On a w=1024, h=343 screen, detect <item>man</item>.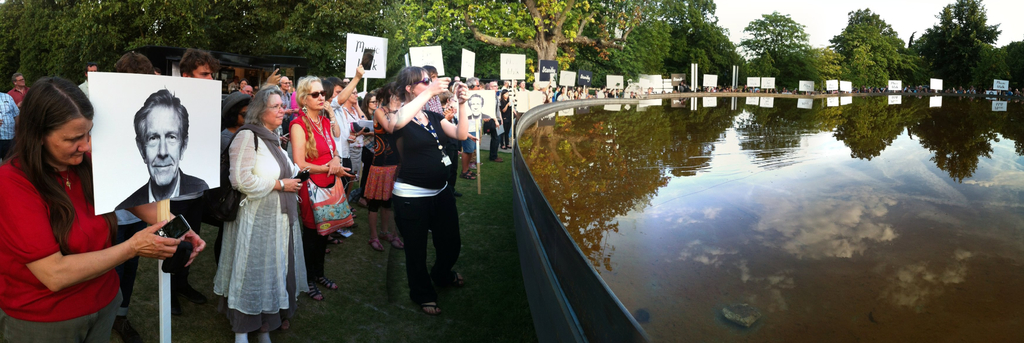
region(10, 72, 28, 113).
